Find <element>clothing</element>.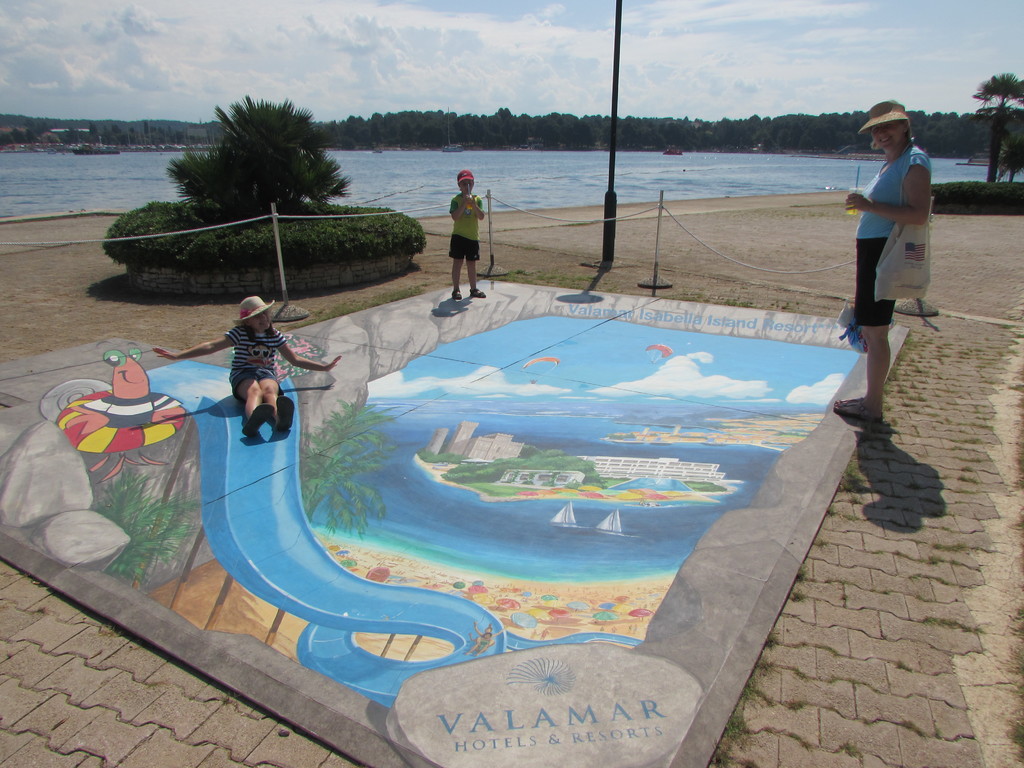
(449,188,483,259).
